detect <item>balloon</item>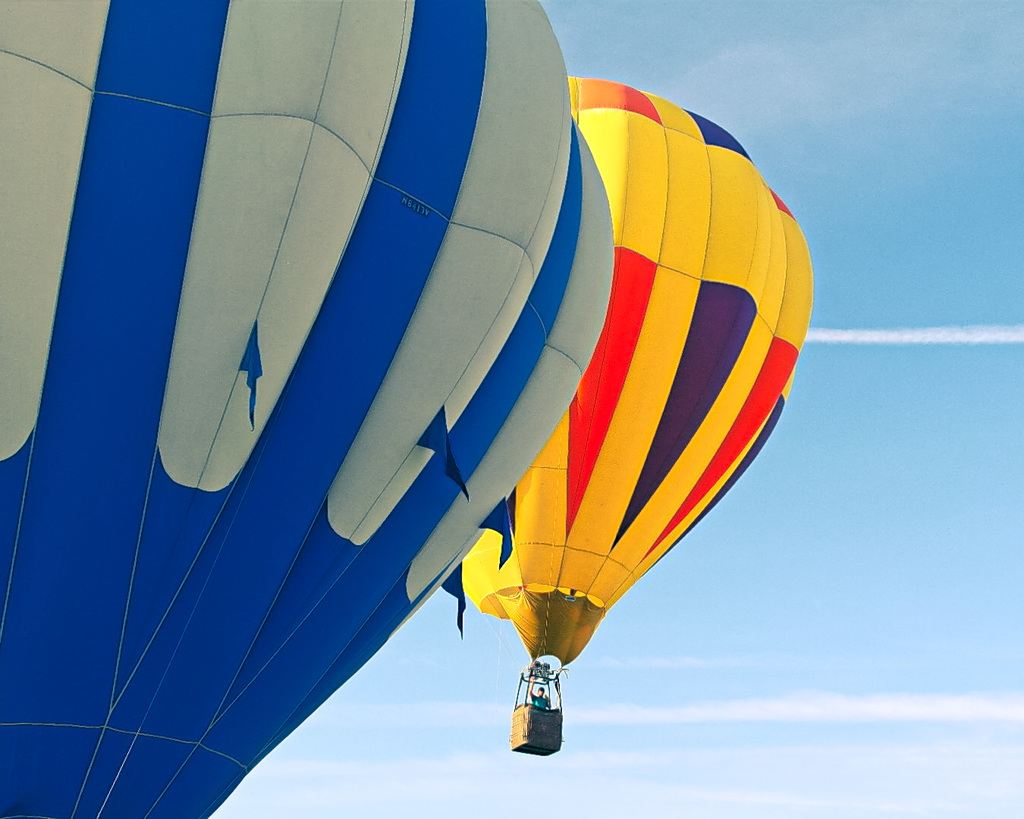
<bbox>460, 79, 817, 660</bbox>
